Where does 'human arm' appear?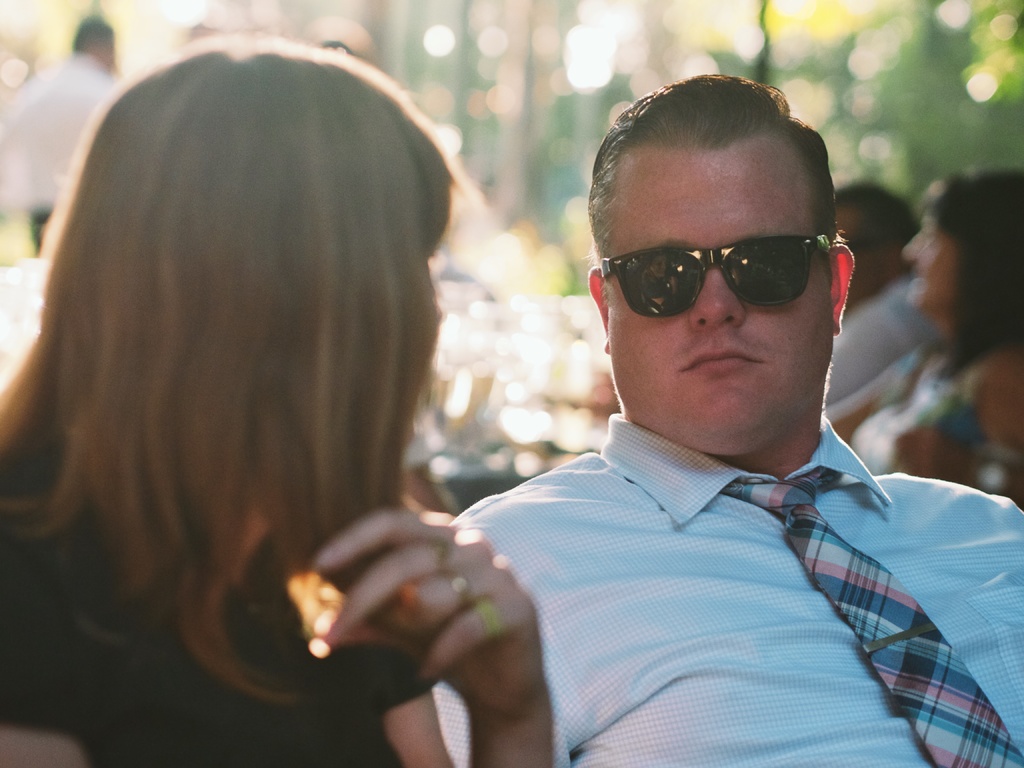
Appears at box=[0, 511, 100, 767].
